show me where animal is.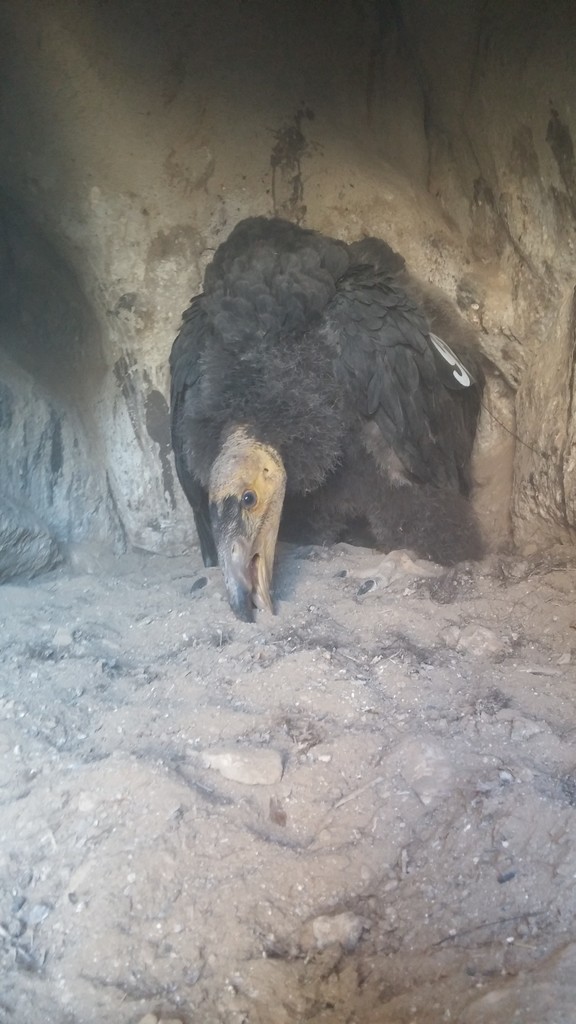
animal is at bbox(174, 214, 482, 627).
